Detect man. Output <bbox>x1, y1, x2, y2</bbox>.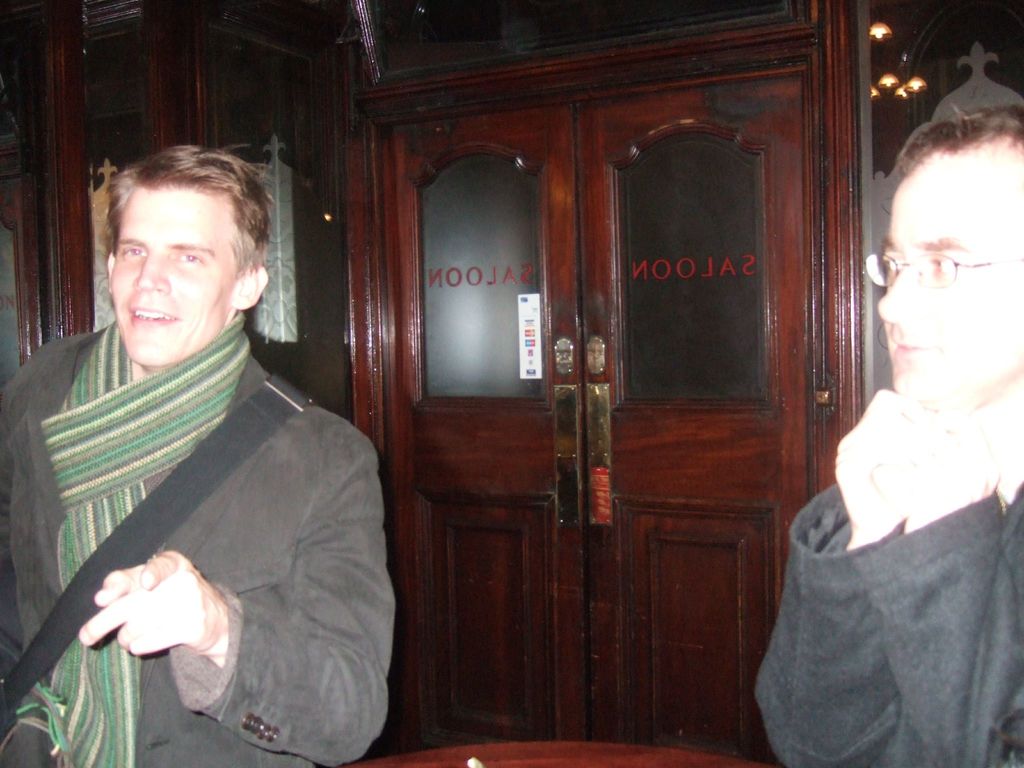
<bbox>8, 172, 362, 755</bbox>.
